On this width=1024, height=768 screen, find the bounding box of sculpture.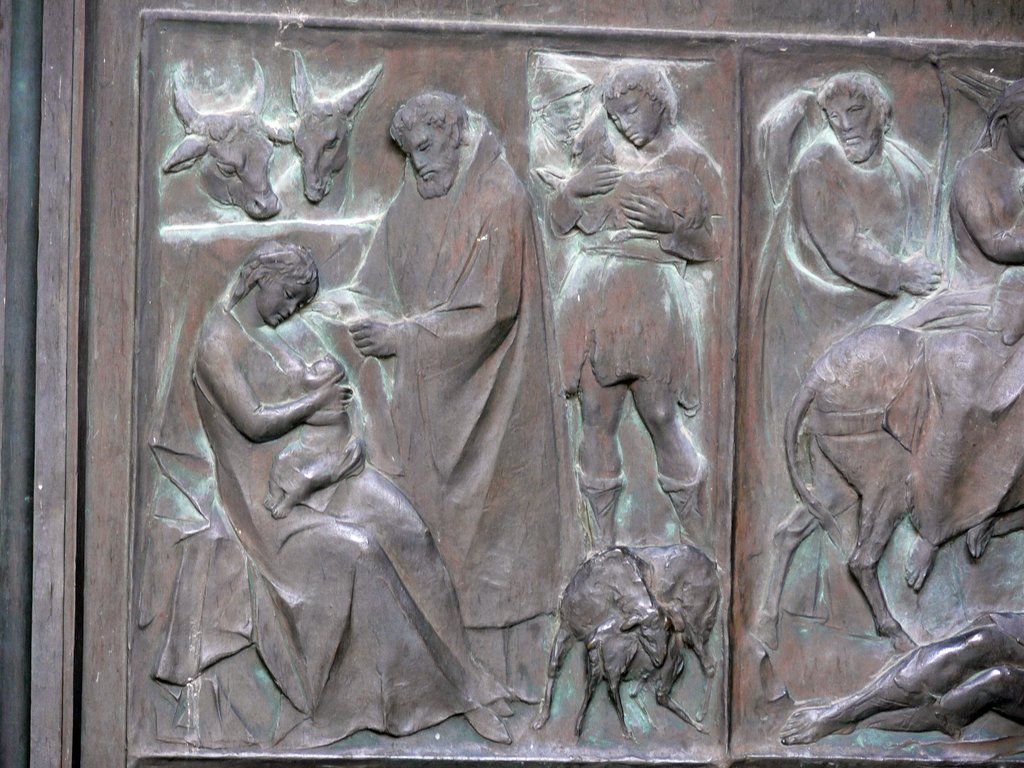
Bounding box: 333 95 545 678.
